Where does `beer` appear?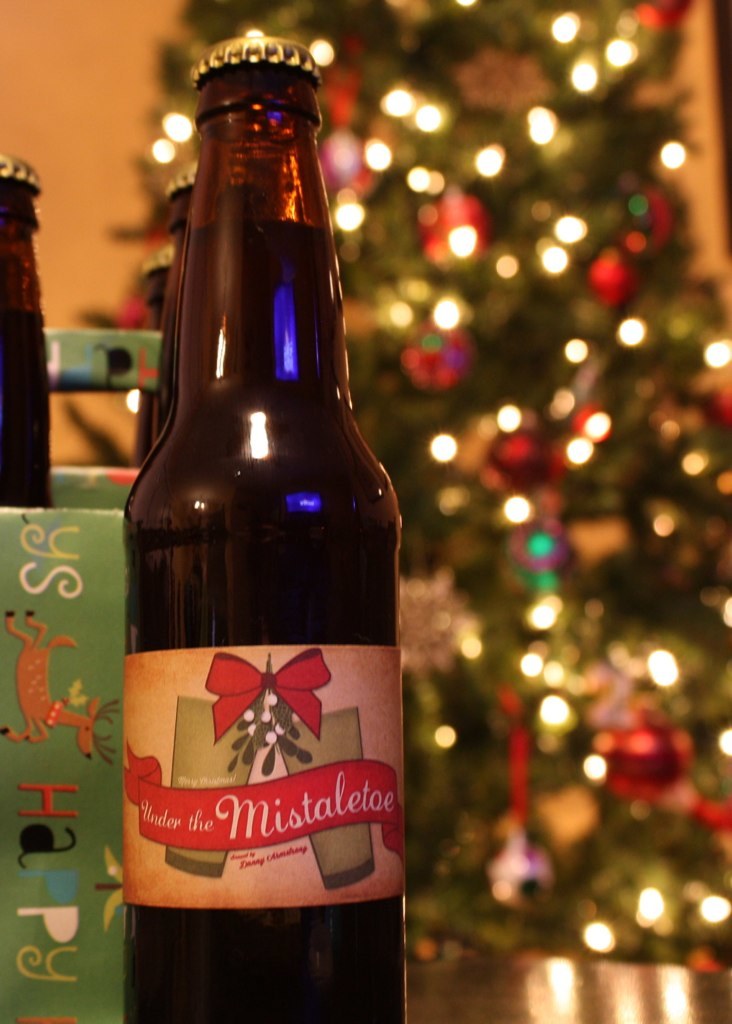
Appears at bbox=[124, 26, 422, 1023].
